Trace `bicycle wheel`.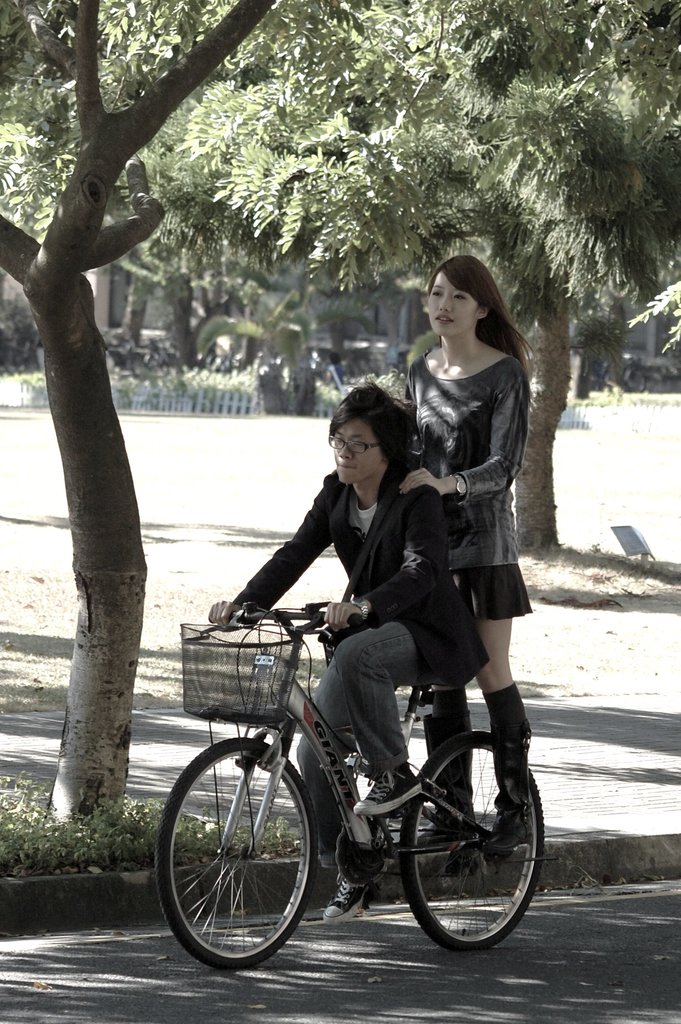
Traced to box(158, 738, 322, 965).
